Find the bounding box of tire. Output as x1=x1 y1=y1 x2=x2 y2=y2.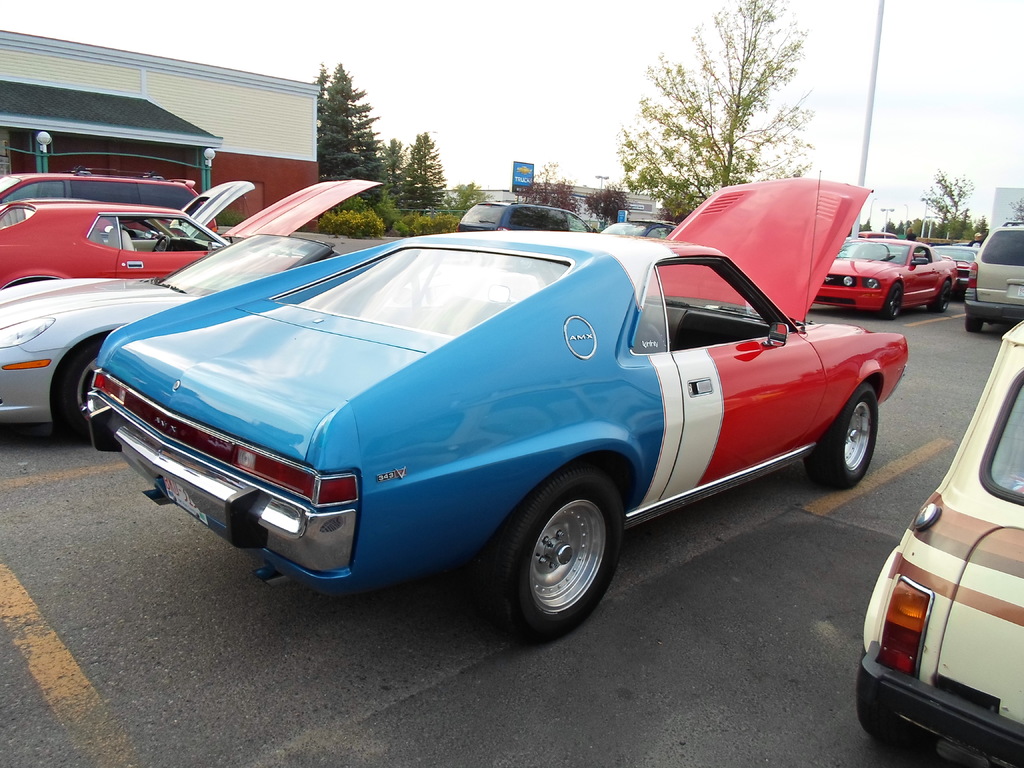
x1=499 y1=466 x2=625 y2=639.
